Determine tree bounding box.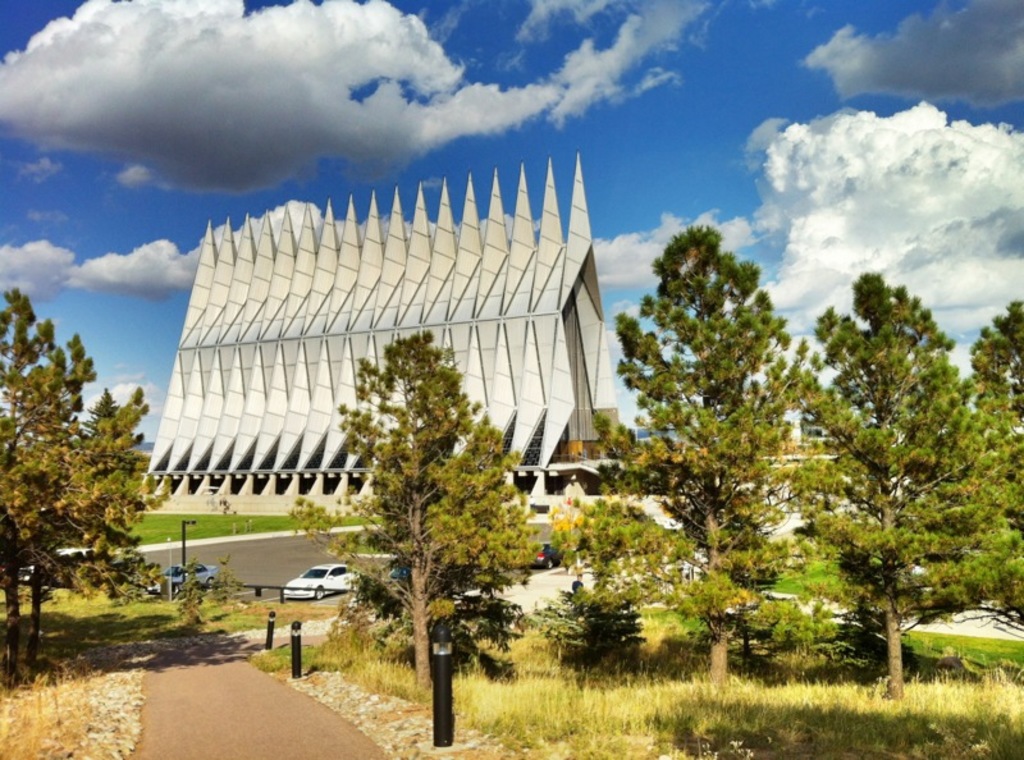
Determined: 310:275:531:715.
